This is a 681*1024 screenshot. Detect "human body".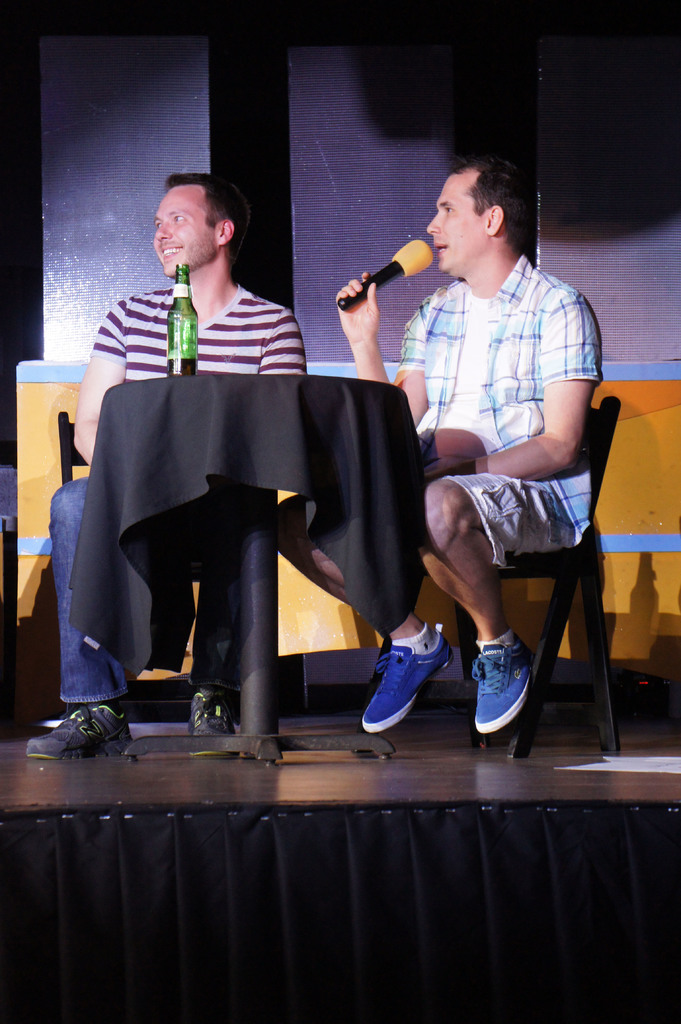
<bbox>12, 165, 304, 753</bbox>.
